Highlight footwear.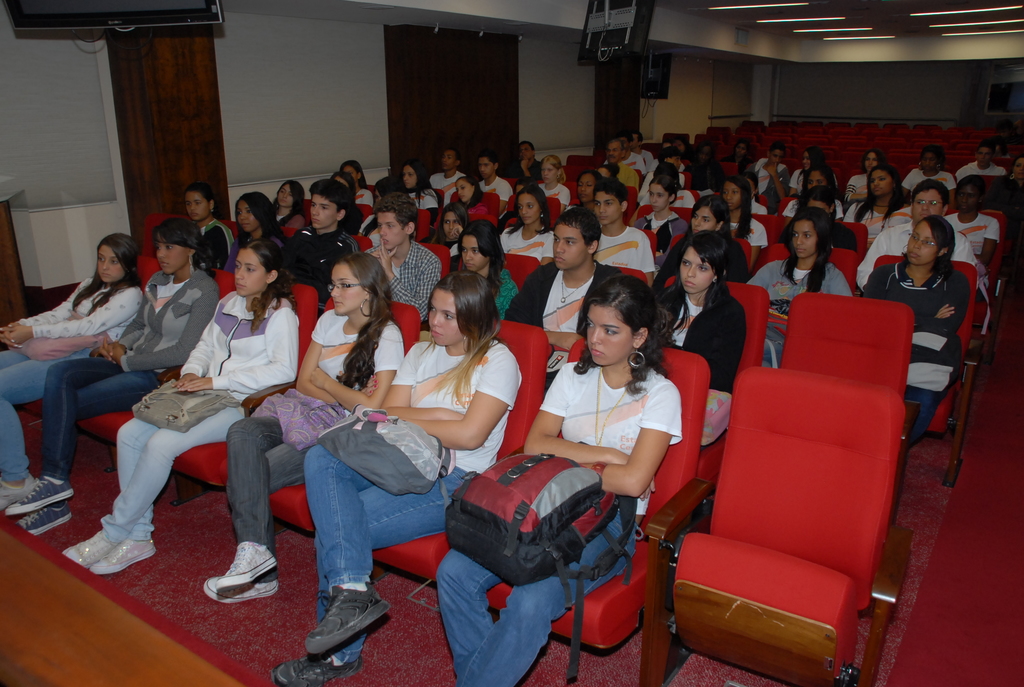
Highlighted region: bbox(205, 573, 279, 603).
